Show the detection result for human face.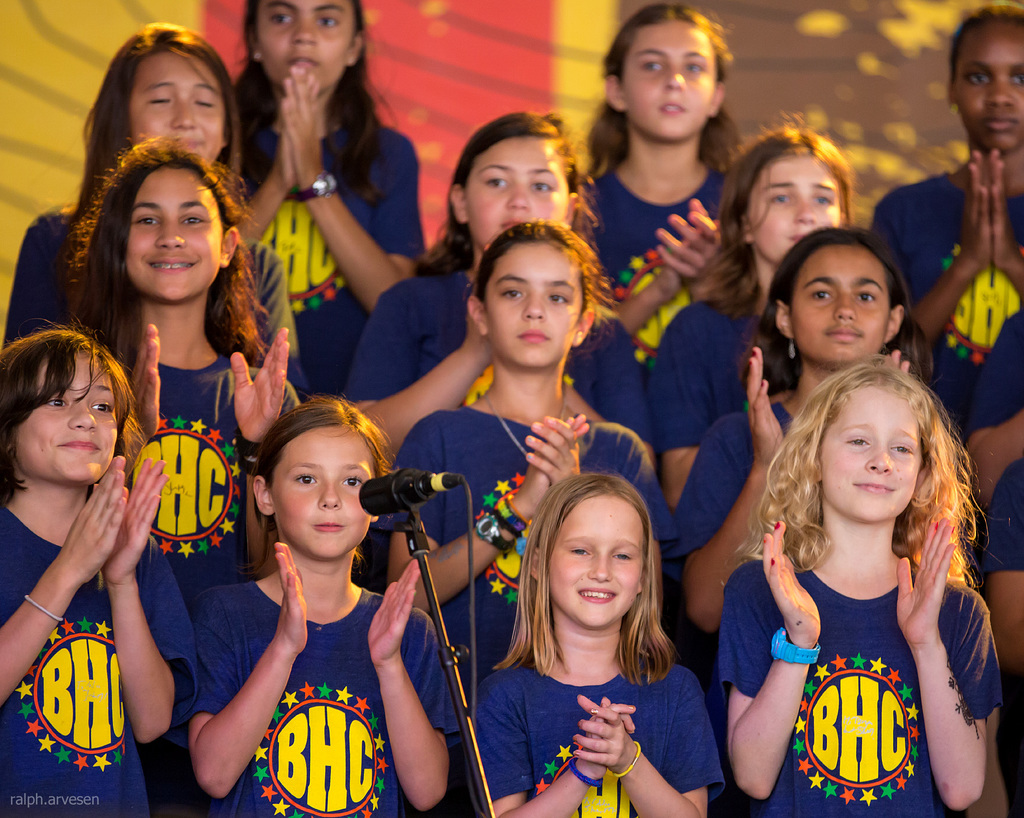
left=749, top=147, right=854, bottom=254.
